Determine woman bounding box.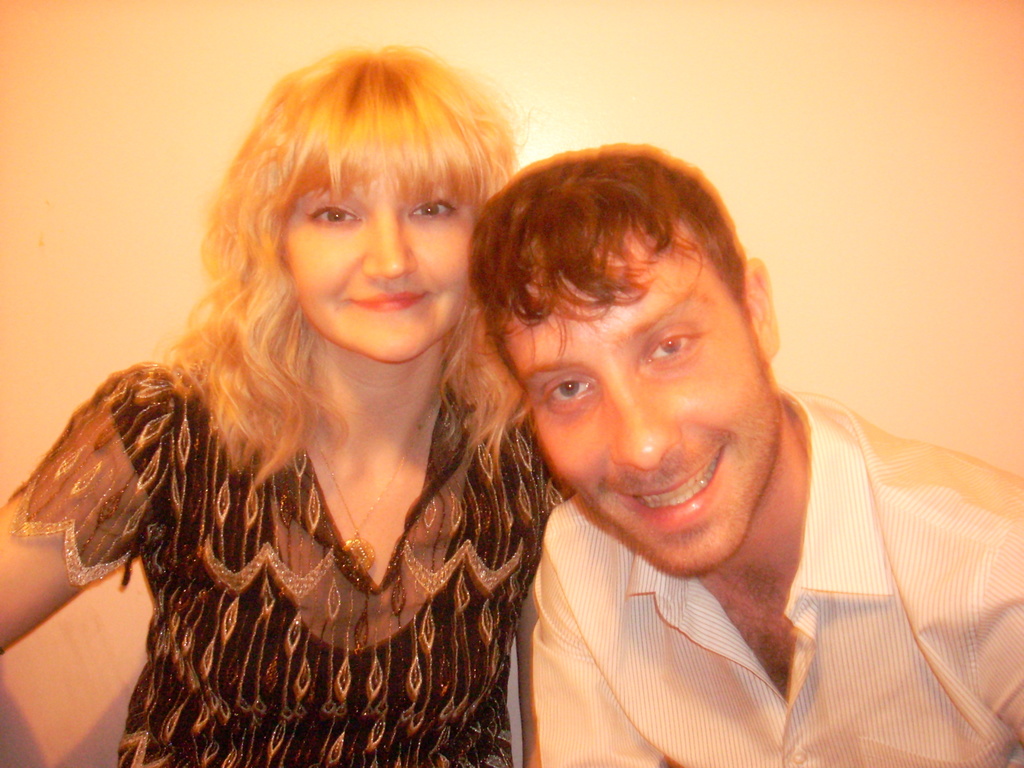
Determined: box=[22, 53, 609, 751].
